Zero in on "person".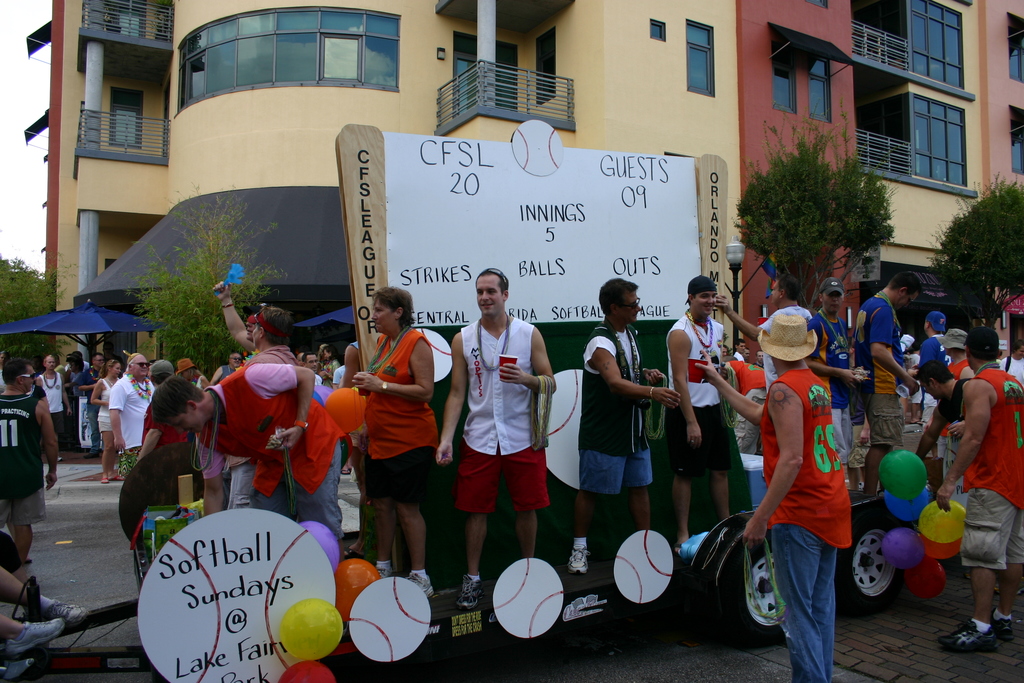
Zeroed in: bbox=(922, 314, 1023, 648).
